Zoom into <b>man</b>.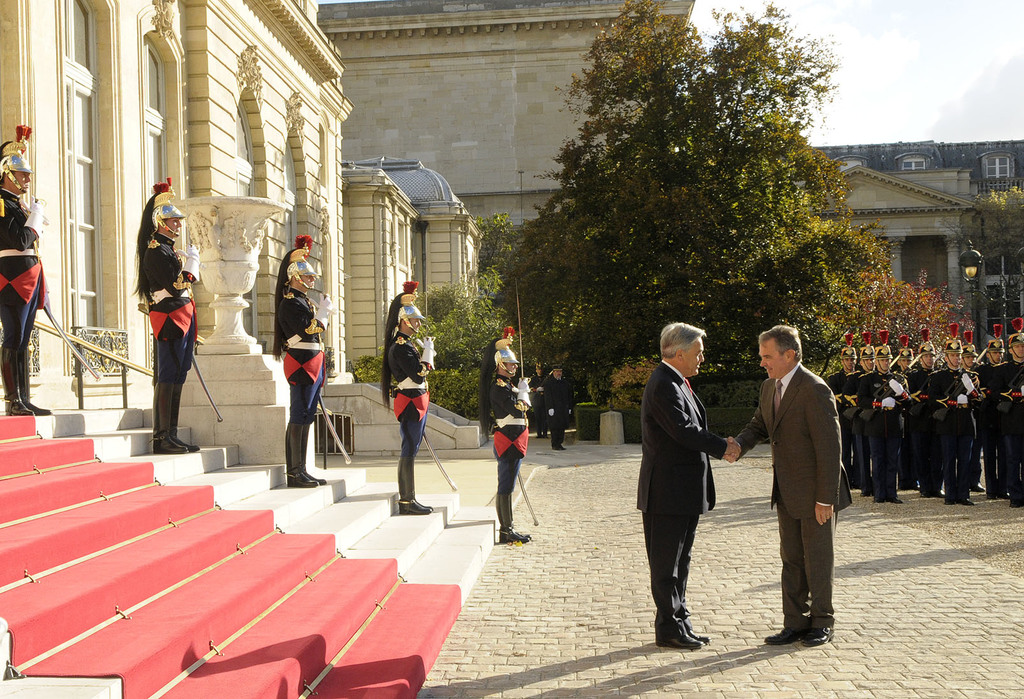
Zoom target: left=522, top=361, right=550, bottom=442.
